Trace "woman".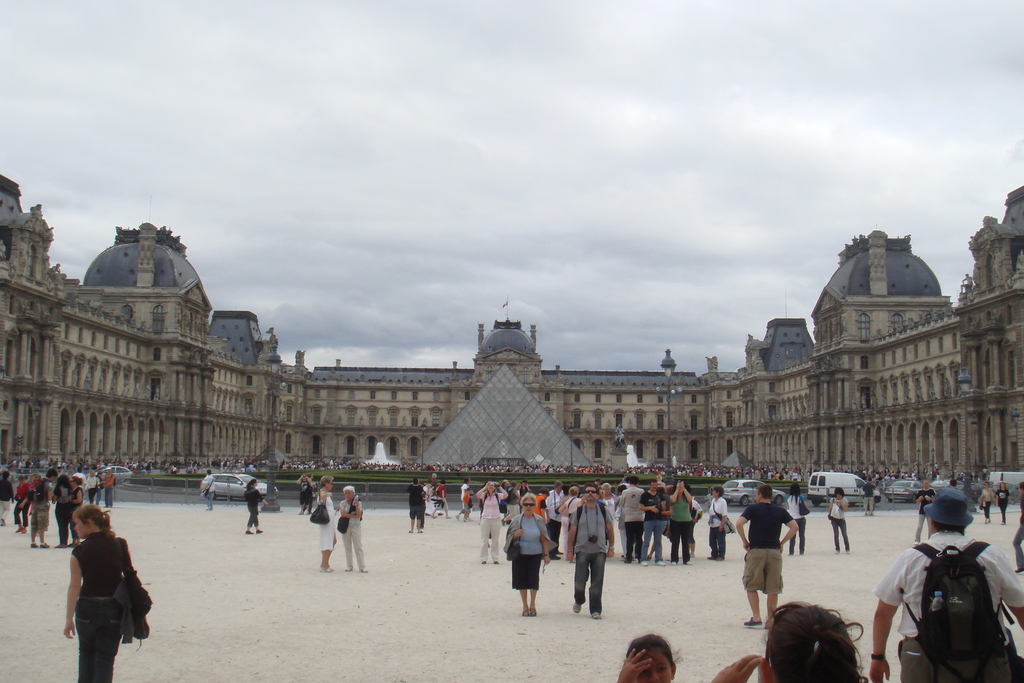
Traced to 826 489 850 552.
